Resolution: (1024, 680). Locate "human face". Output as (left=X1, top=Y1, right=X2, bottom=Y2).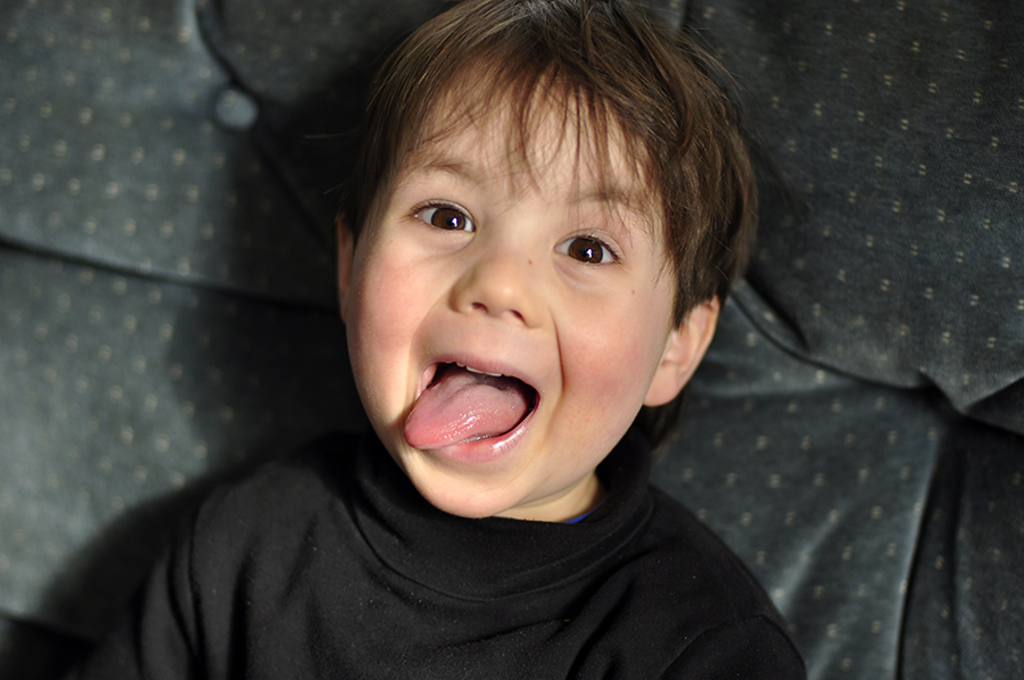
(left=344, top=51, right=680, bottom=526).
